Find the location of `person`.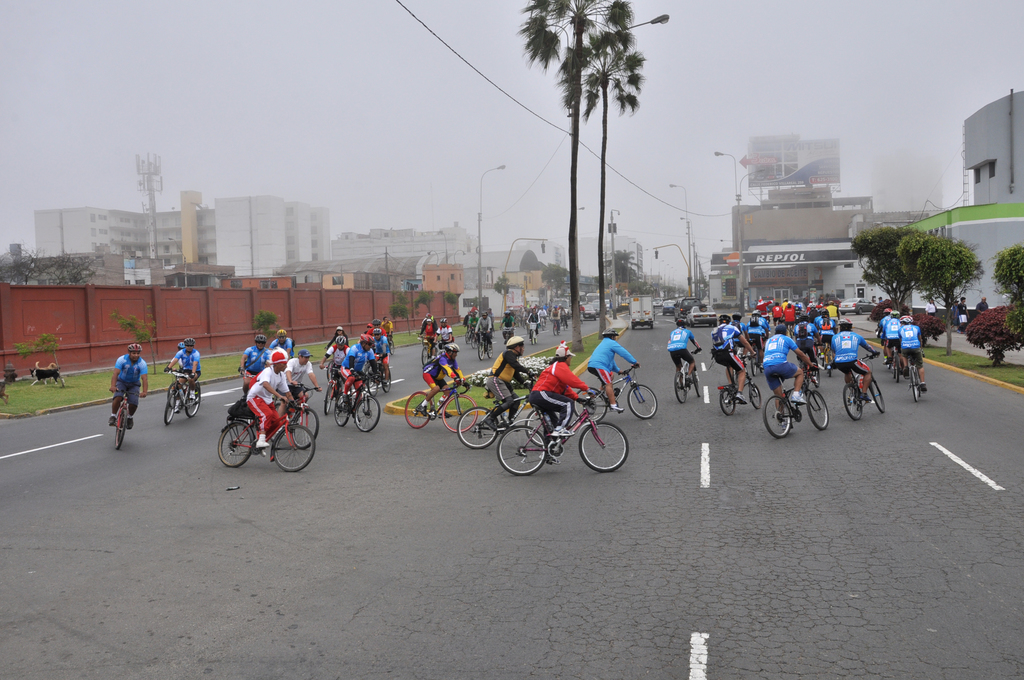
Location: bbox=[386, 316, 396, 339].
